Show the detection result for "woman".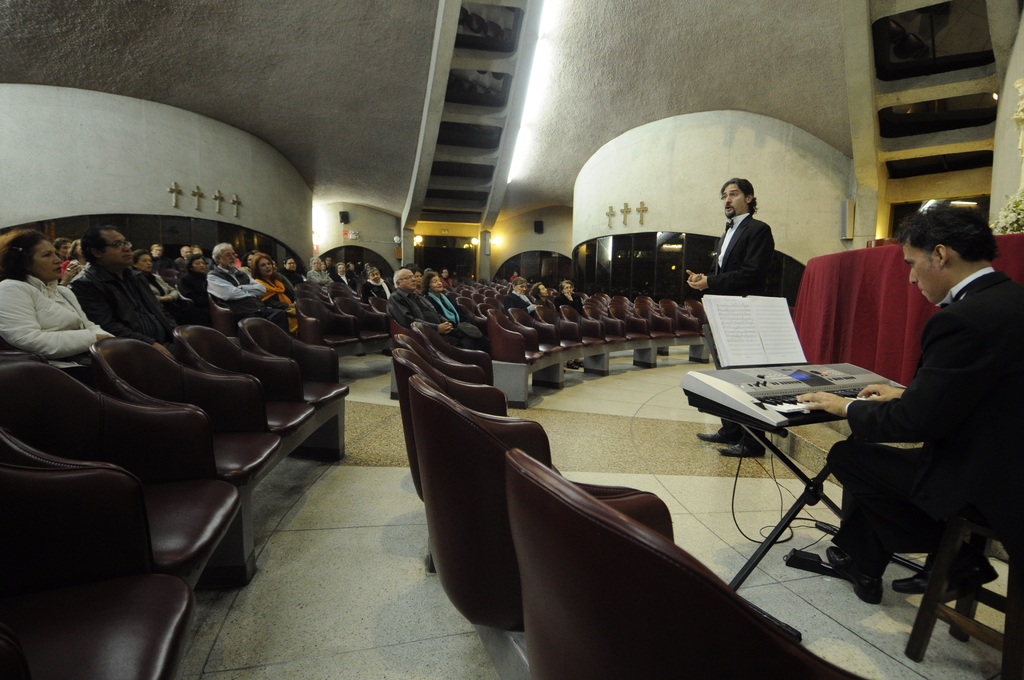
(426,268,456,328).
